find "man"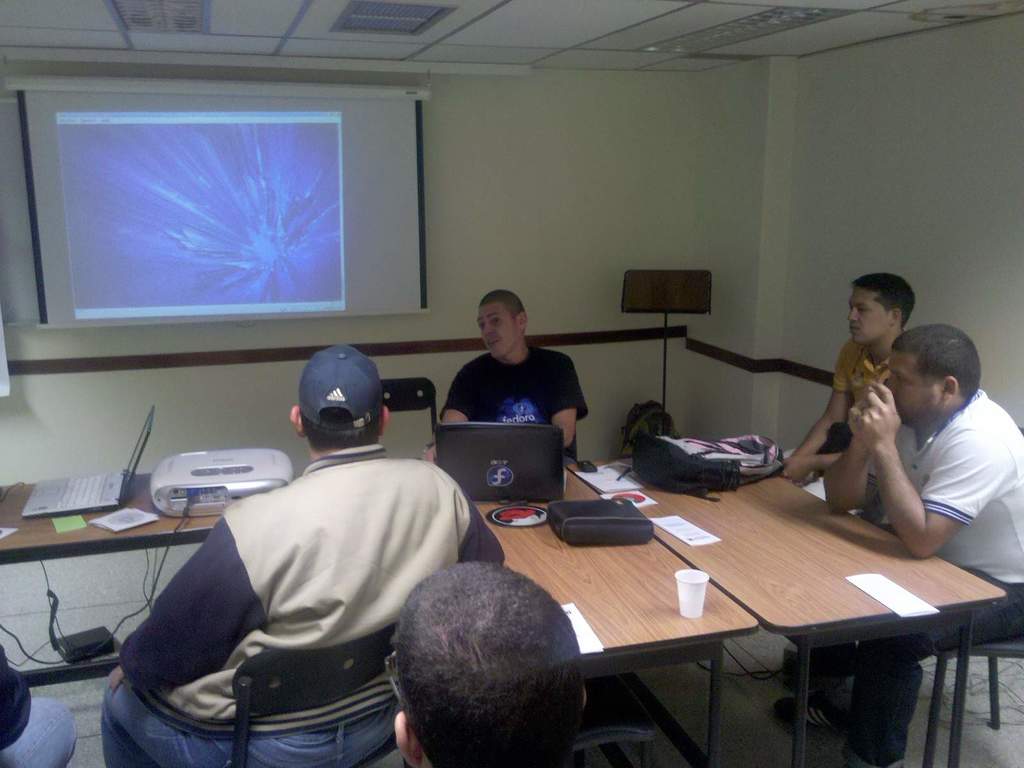
bbox=(387, 561, 590, 767)
